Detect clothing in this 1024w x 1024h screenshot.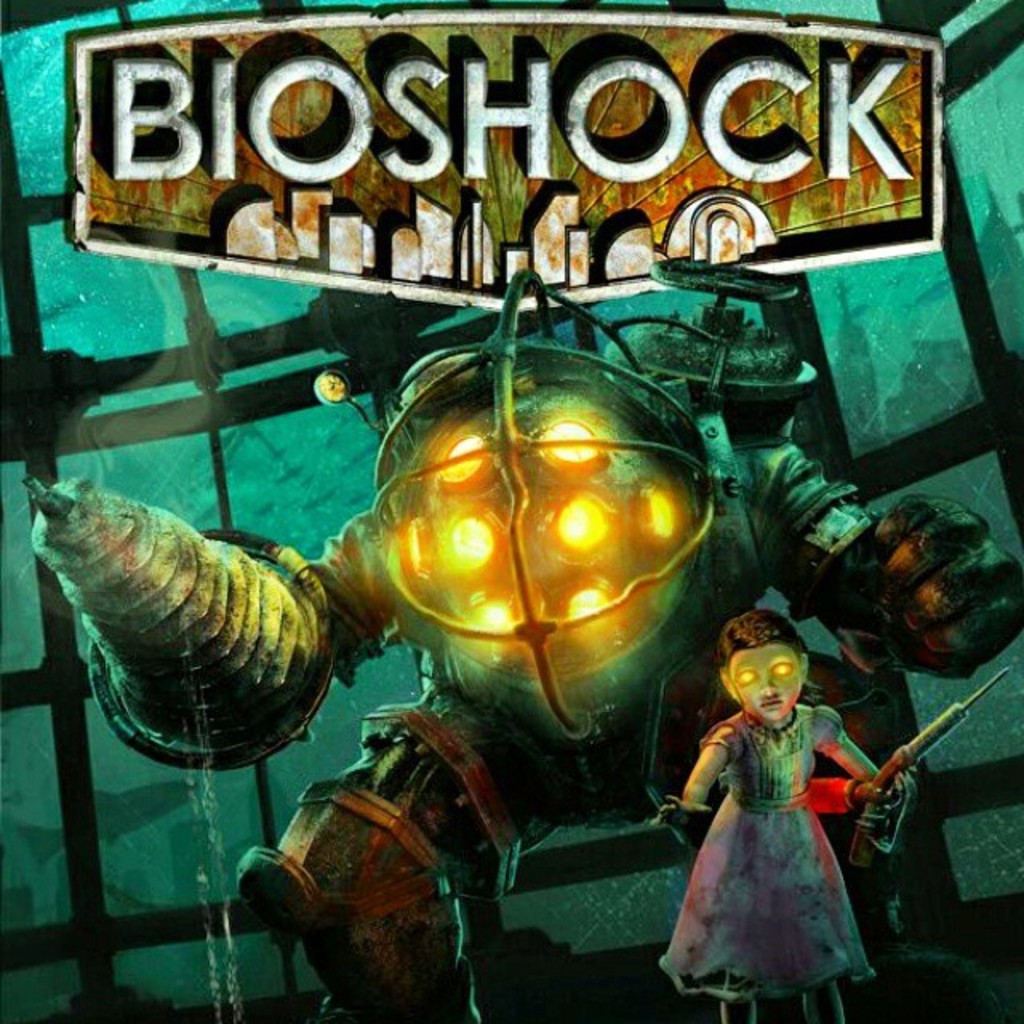
Detection: 662:712:878:1005.
